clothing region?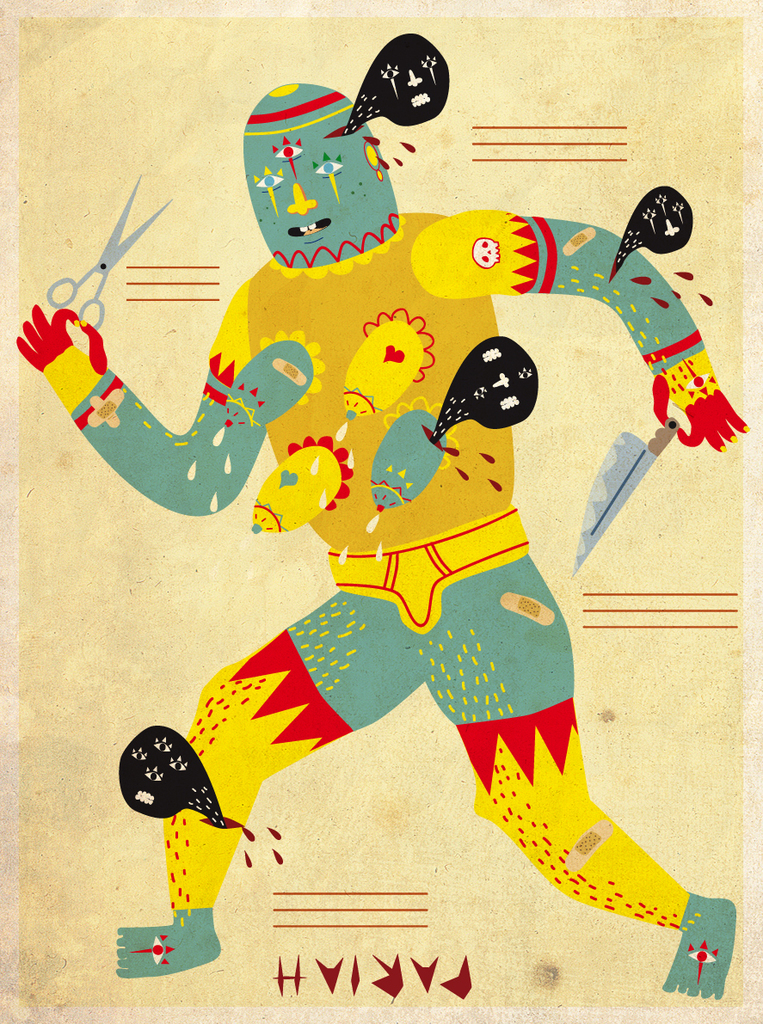
Rect(71, 212, 573, 775)
